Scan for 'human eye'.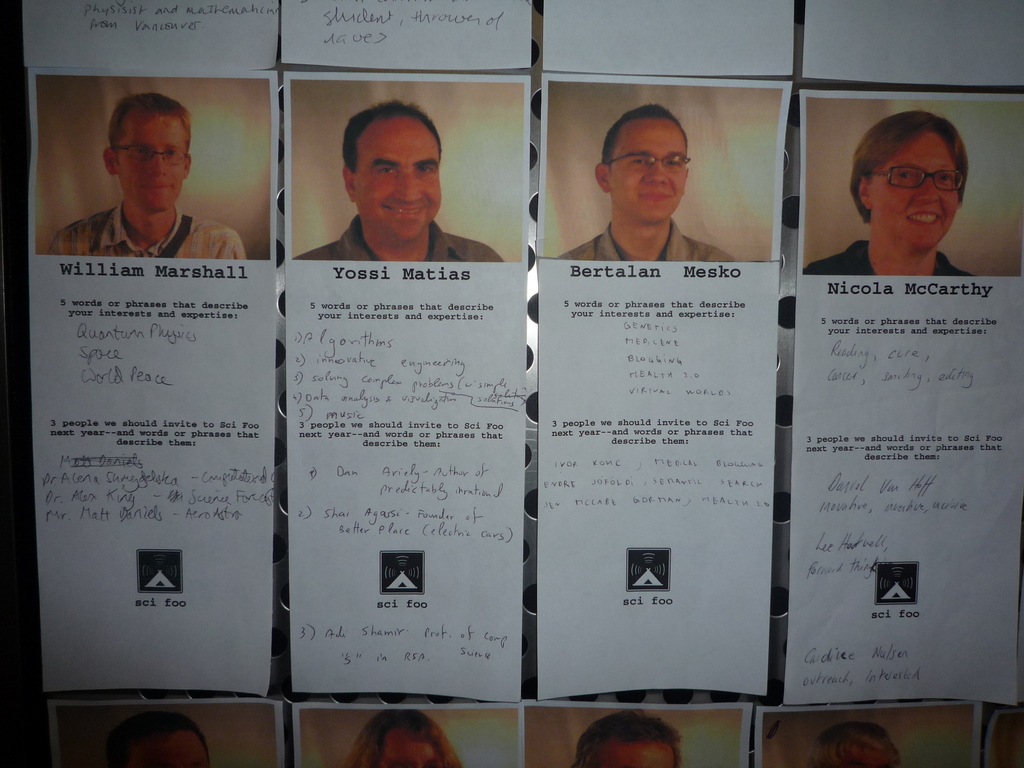
Scan result: x1=369, y1=158, x2=400, y2=184.
